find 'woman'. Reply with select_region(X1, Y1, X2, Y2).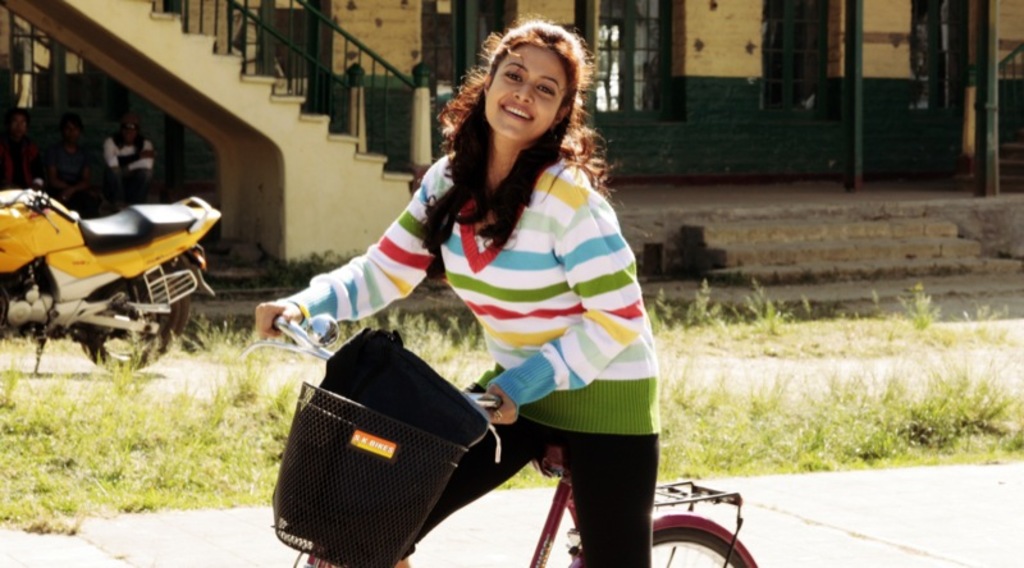
select_region(310, 33, 676, 546).
